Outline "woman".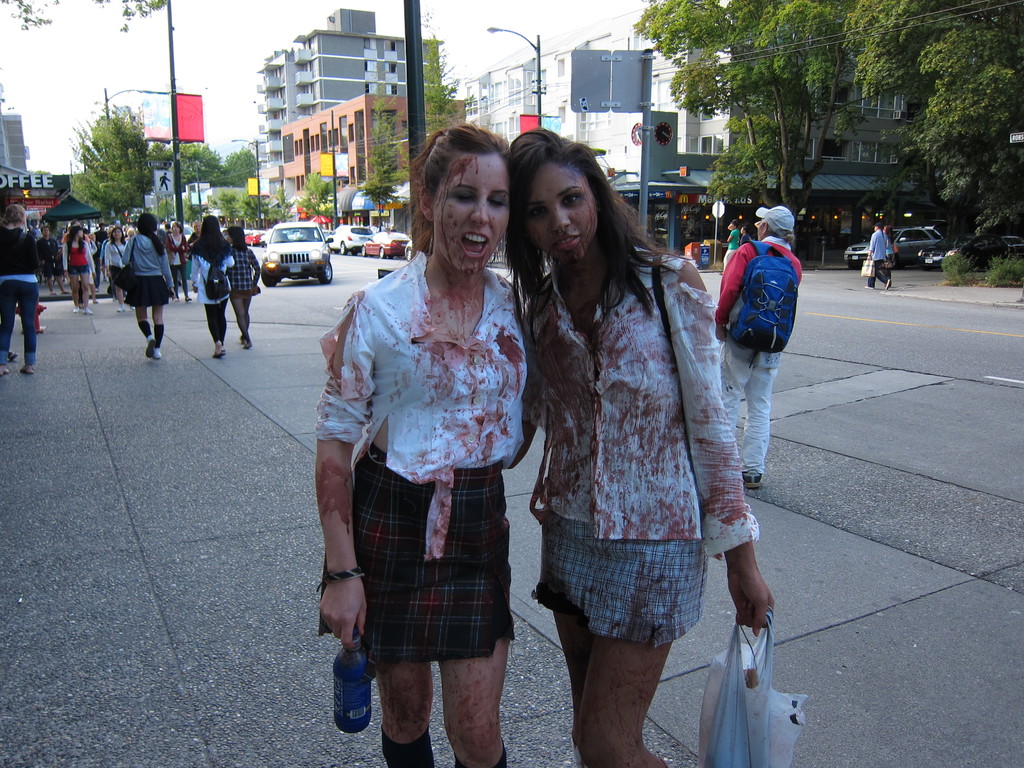
Outline: x1=121, y1=209, x2=173, y2=360.
